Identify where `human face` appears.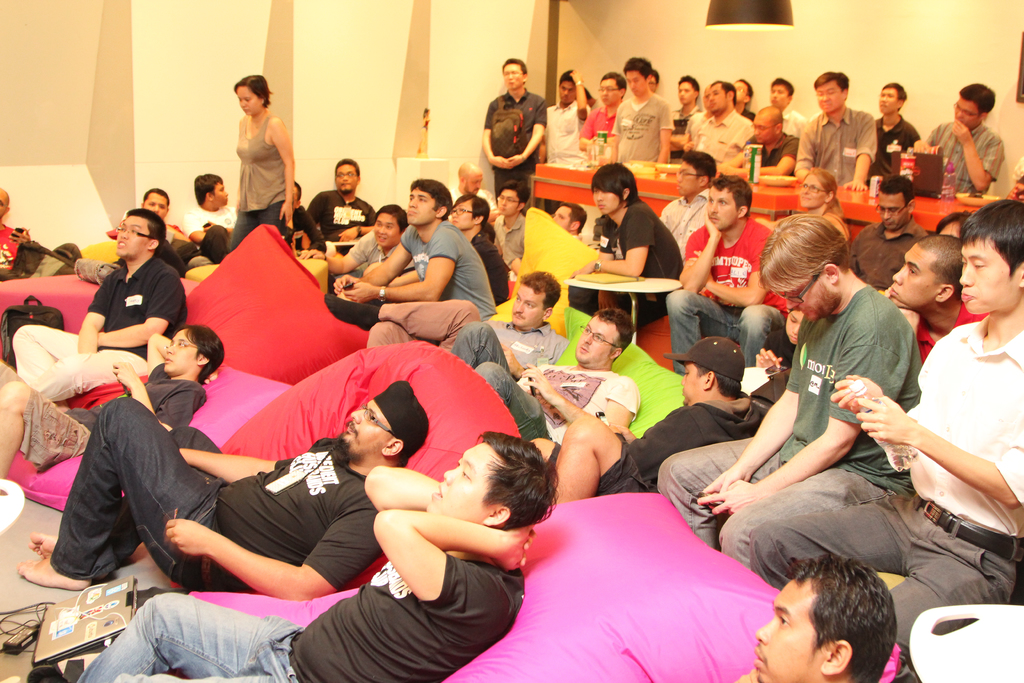
Appears at bbox=[143, 192, 166, 220].
